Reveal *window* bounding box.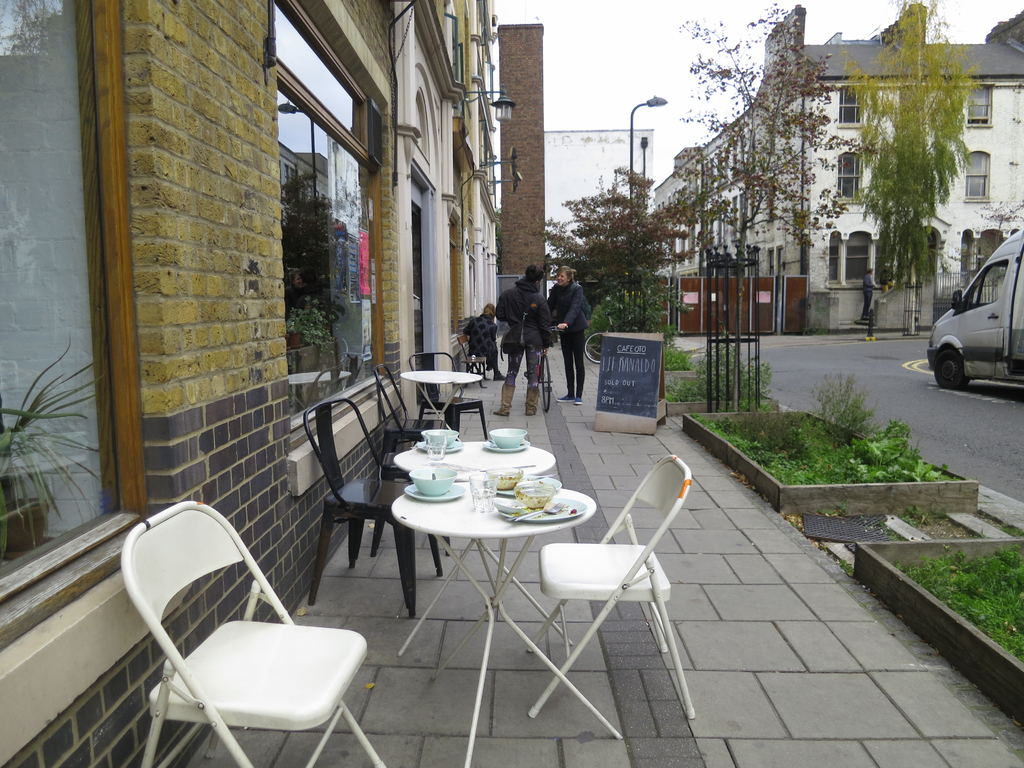
Revealed: box=[830, 232, 876, 283].
